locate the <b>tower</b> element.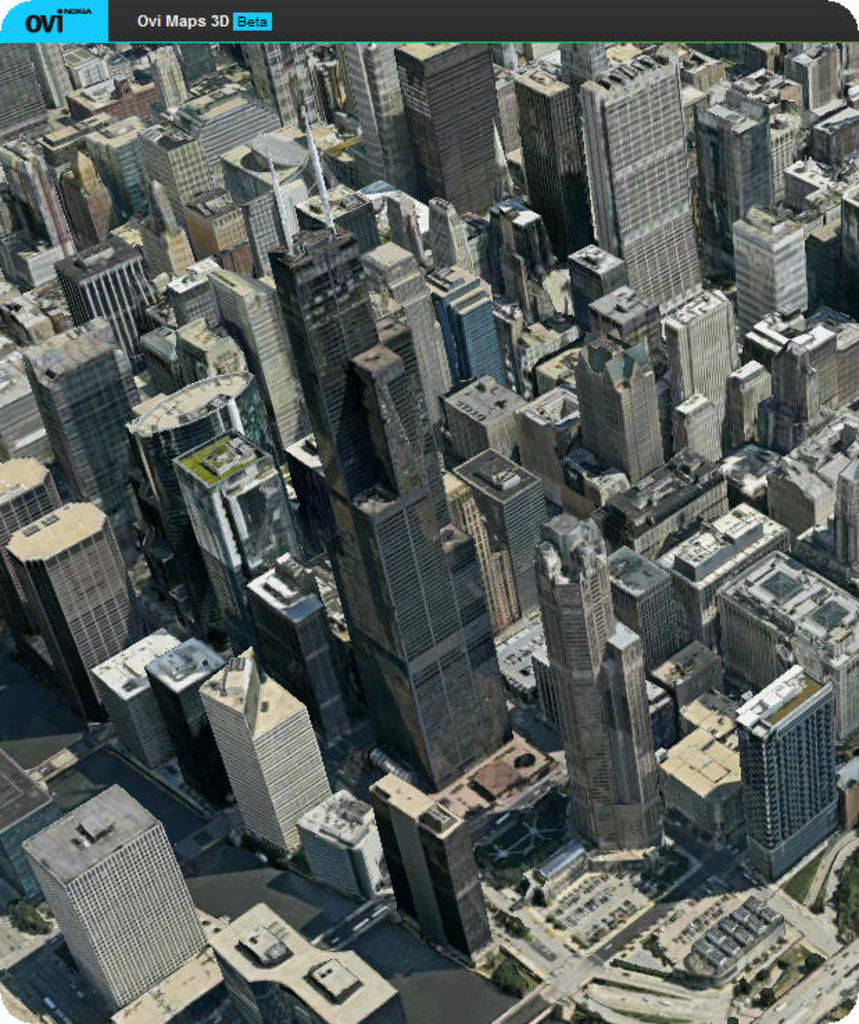
Element bbox: bbox=(734, 667, 842, 880).
